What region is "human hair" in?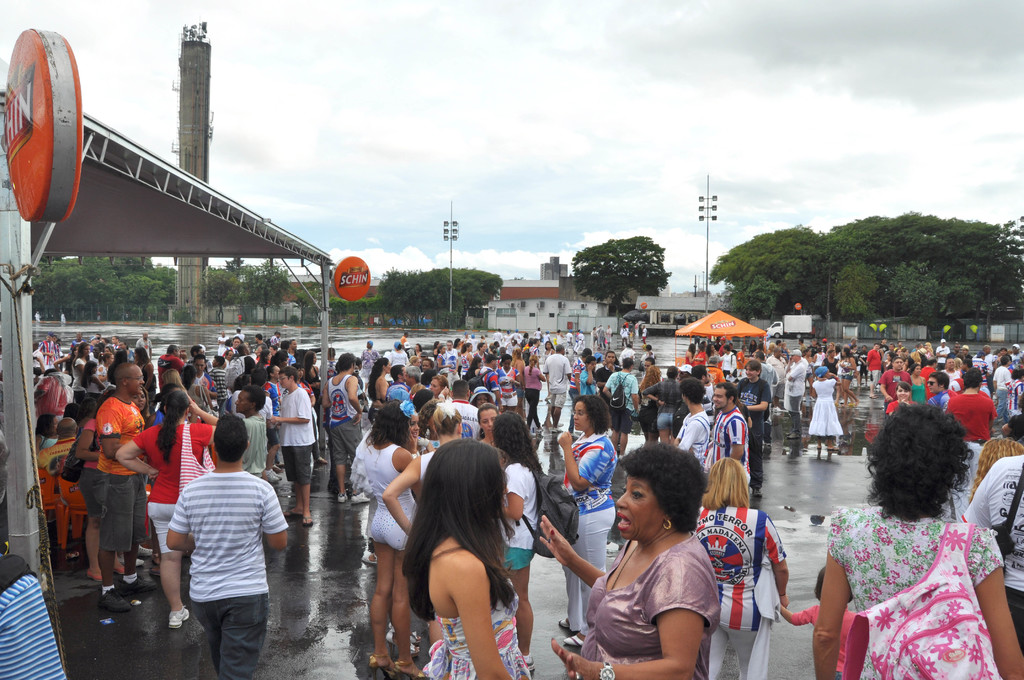
bbox=[522, 331, 527, 339].
